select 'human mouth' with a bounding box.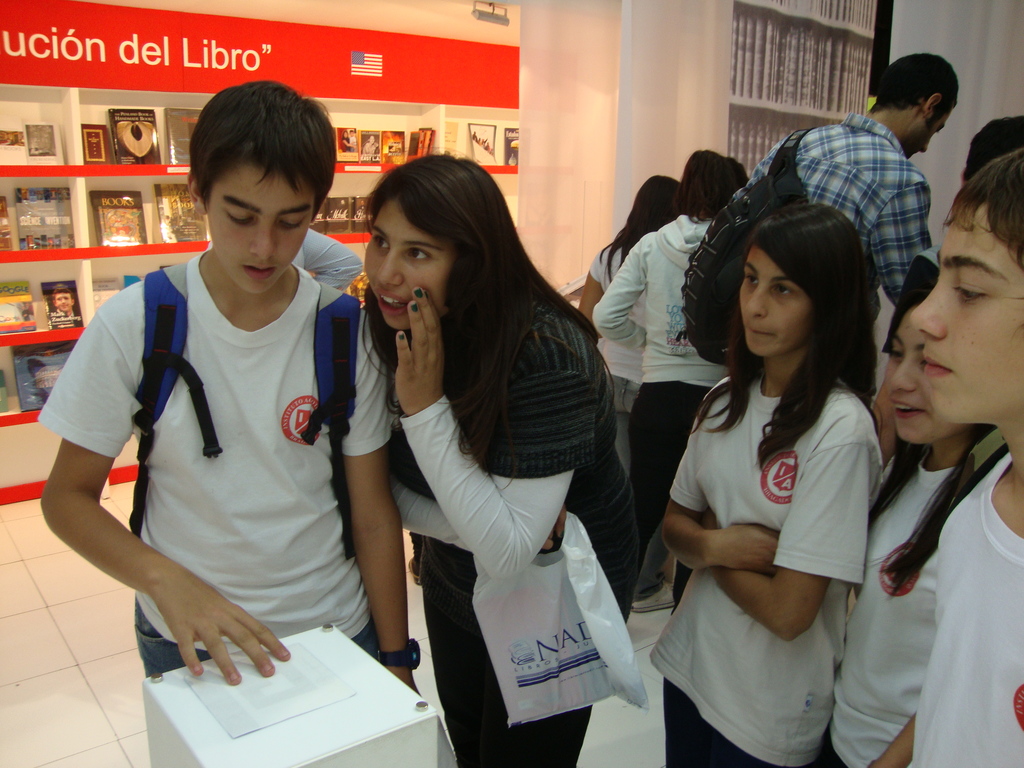
(x1=244, y1=264, x2=272, y2=279).
